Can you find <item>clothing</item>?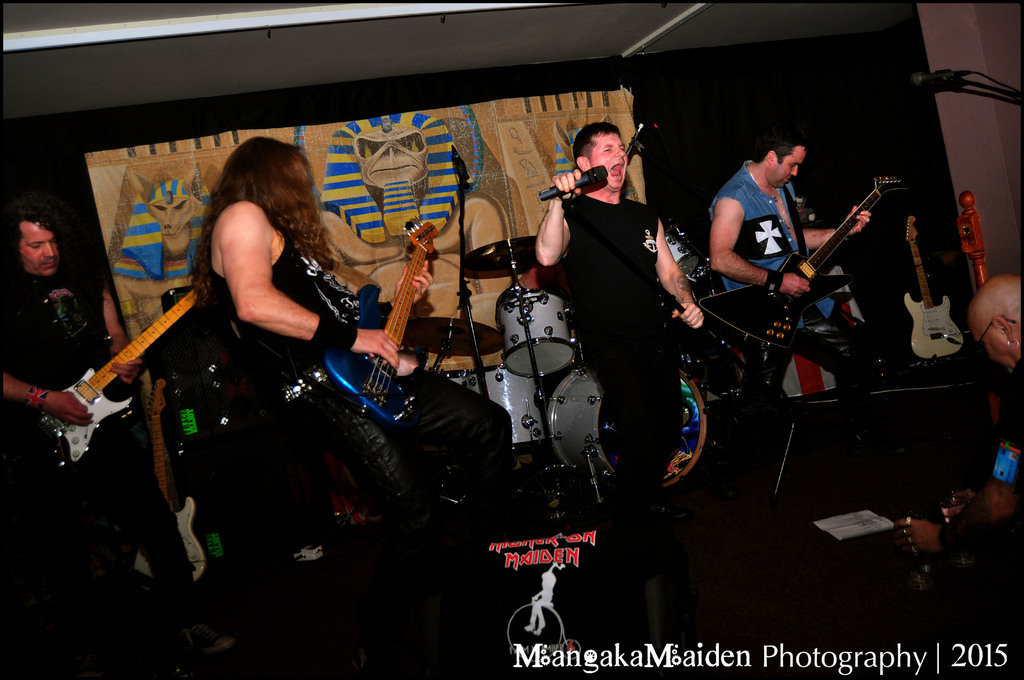
Yes, bounding box: x1=195, y1=216, x2=516, y2=575.
